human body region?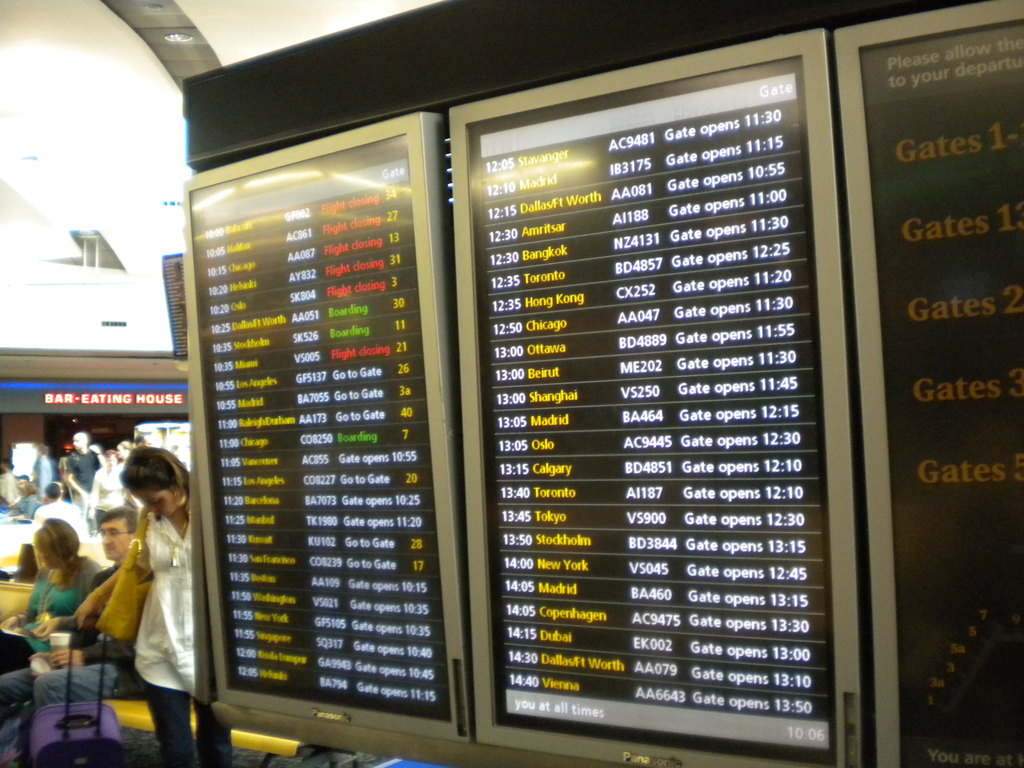
box(100, 442, 213, 762)
